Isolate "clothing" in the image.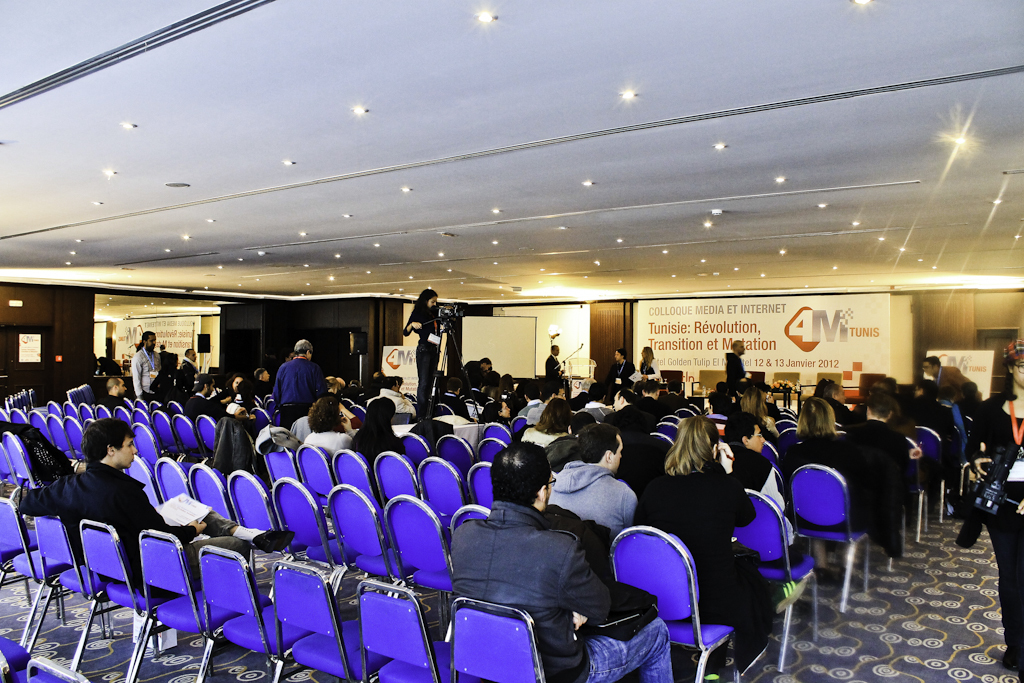
Isolated region: (left=133, top=343, right=165, bottom=402).
